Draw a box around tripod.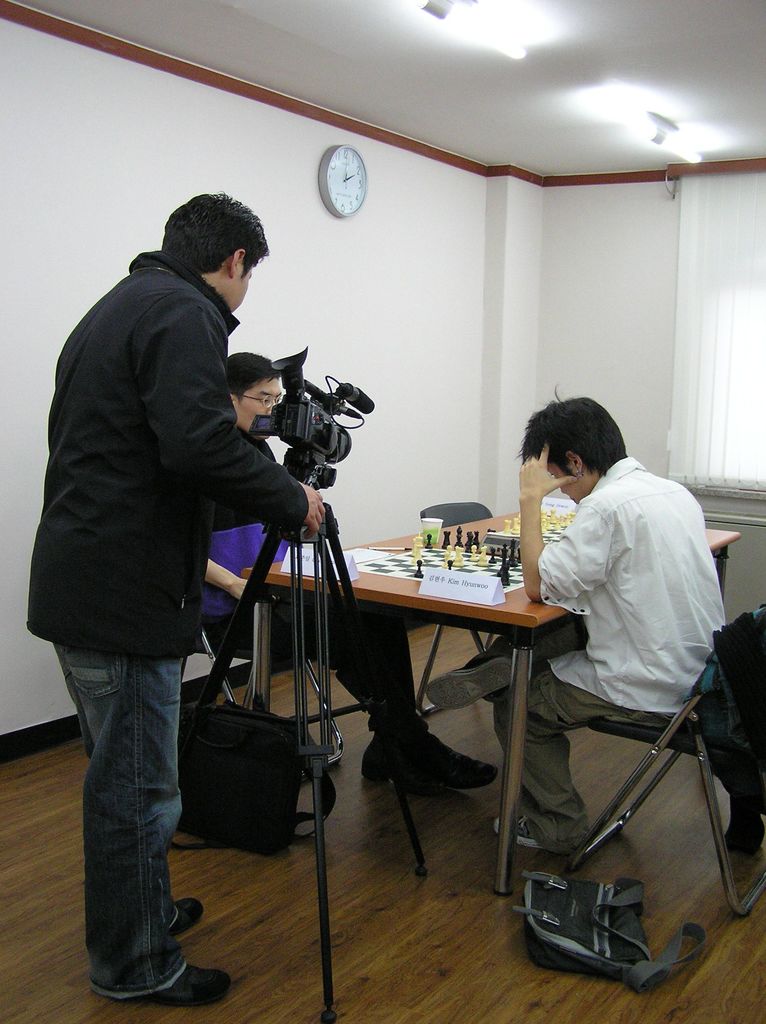
<bbox>180, 455, 429, 1023</bbox>.
